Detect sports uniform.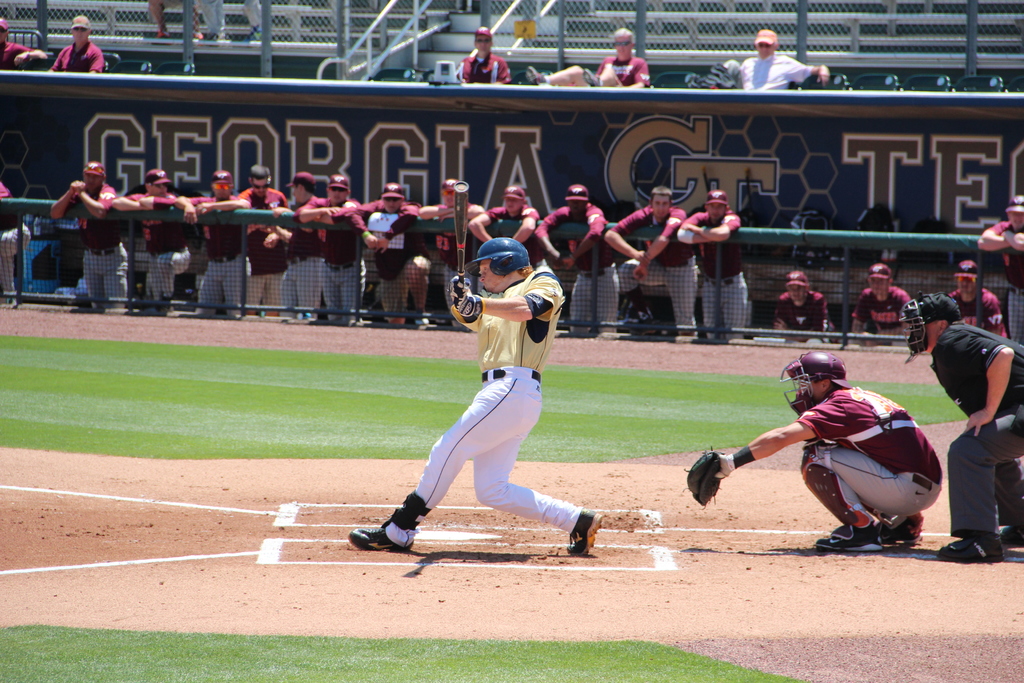
Detected at [left=0, top=21, right=33, bottom=73].
